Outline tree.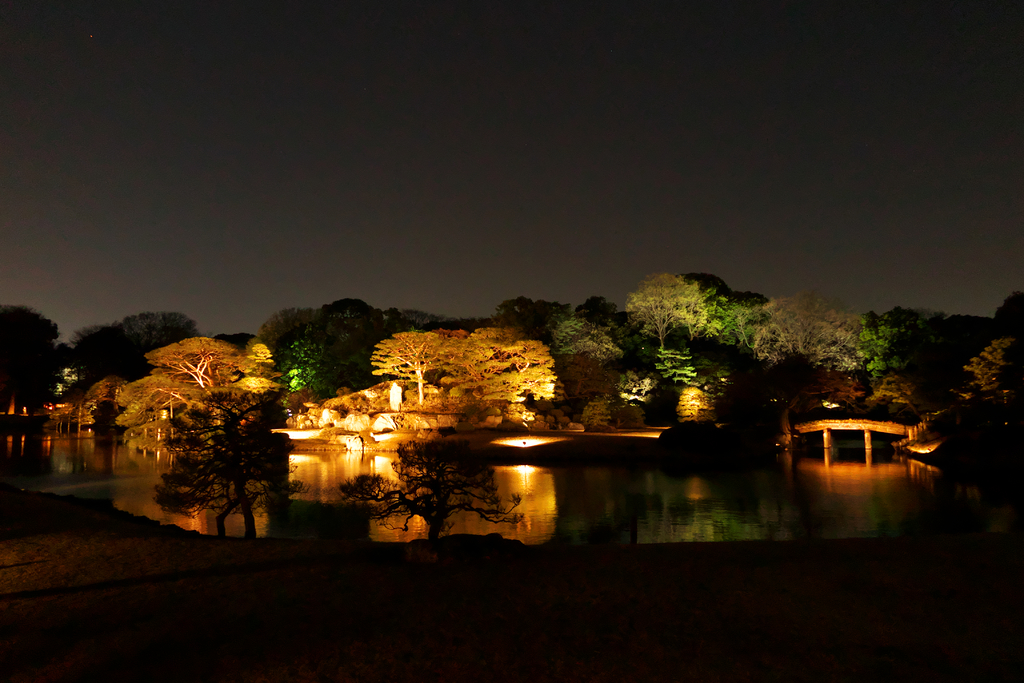
Outline: (365, 327, 454, 410).
